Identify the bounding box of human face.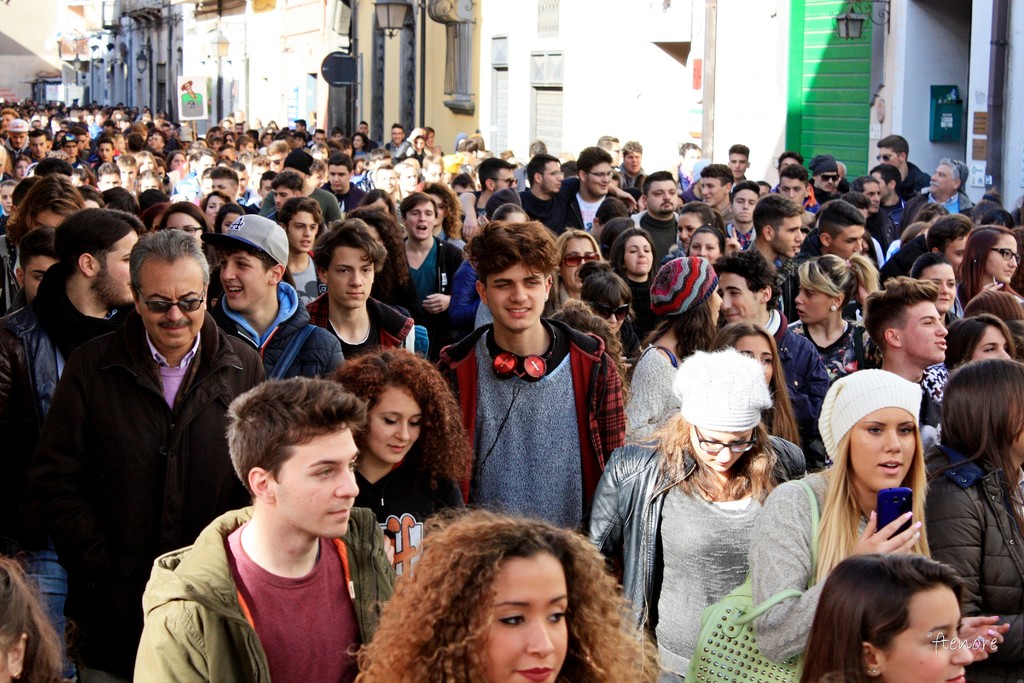
bbox(327, 244, 376, 308).
